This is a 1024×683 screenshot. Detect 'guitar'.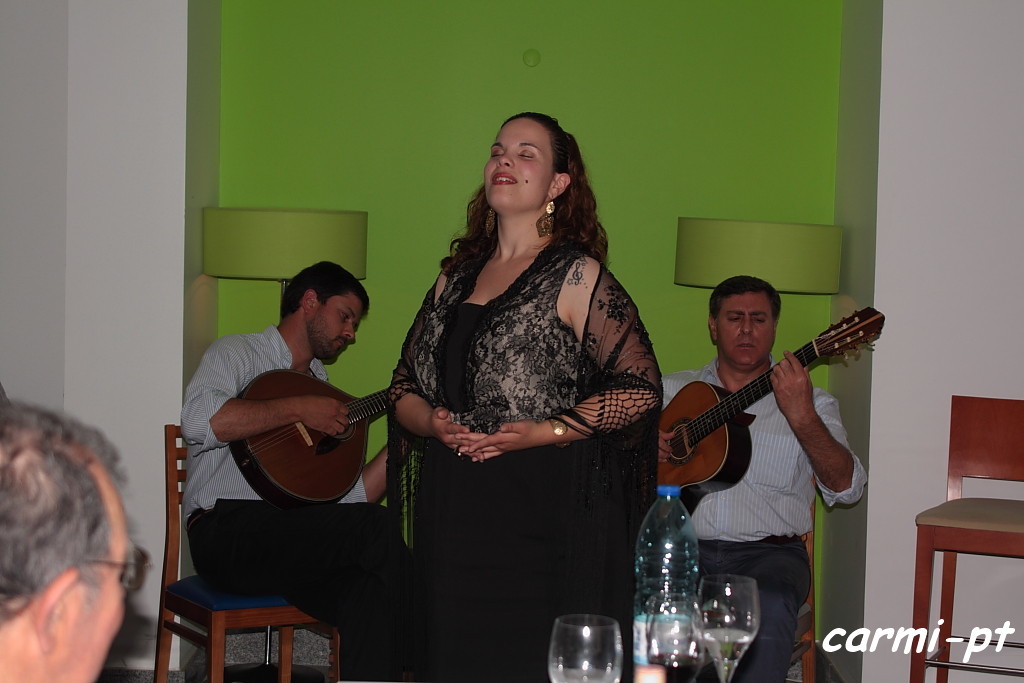
[635,301,872,526].
